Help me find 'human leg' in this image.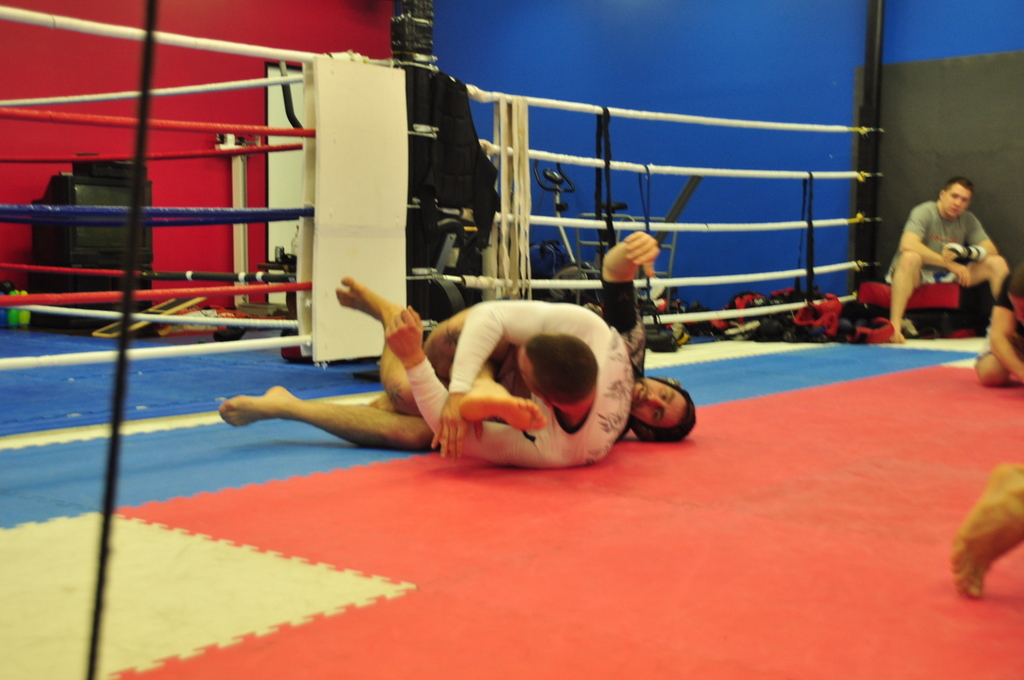
Found it: bbox(220, 378, 430, 452).
